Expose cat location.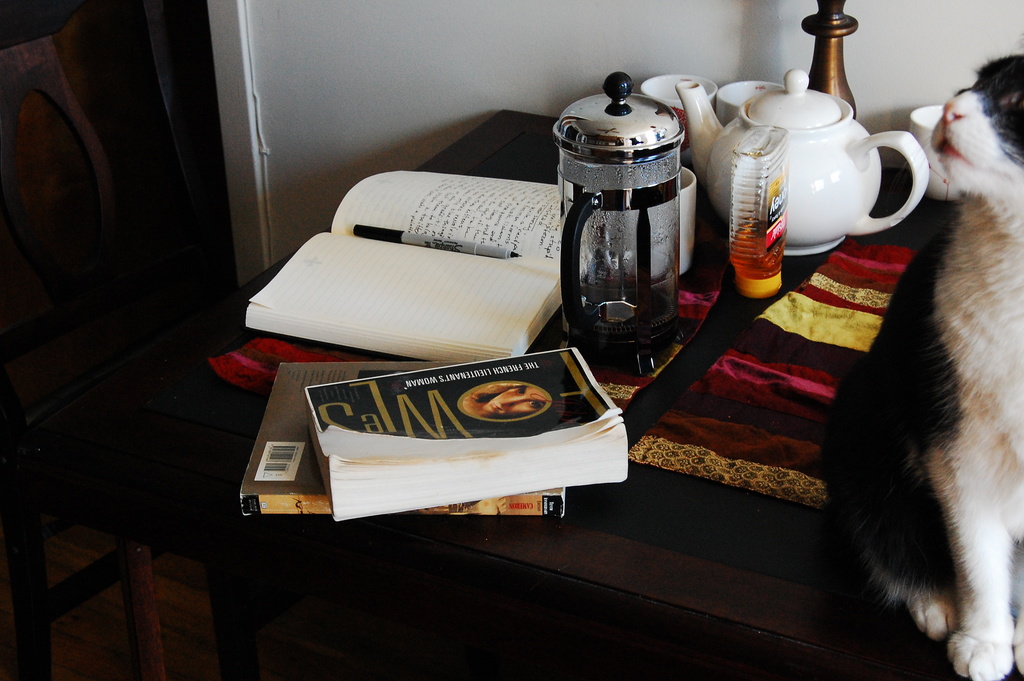
Exposed at box=[817, 49, 1023, 680].
